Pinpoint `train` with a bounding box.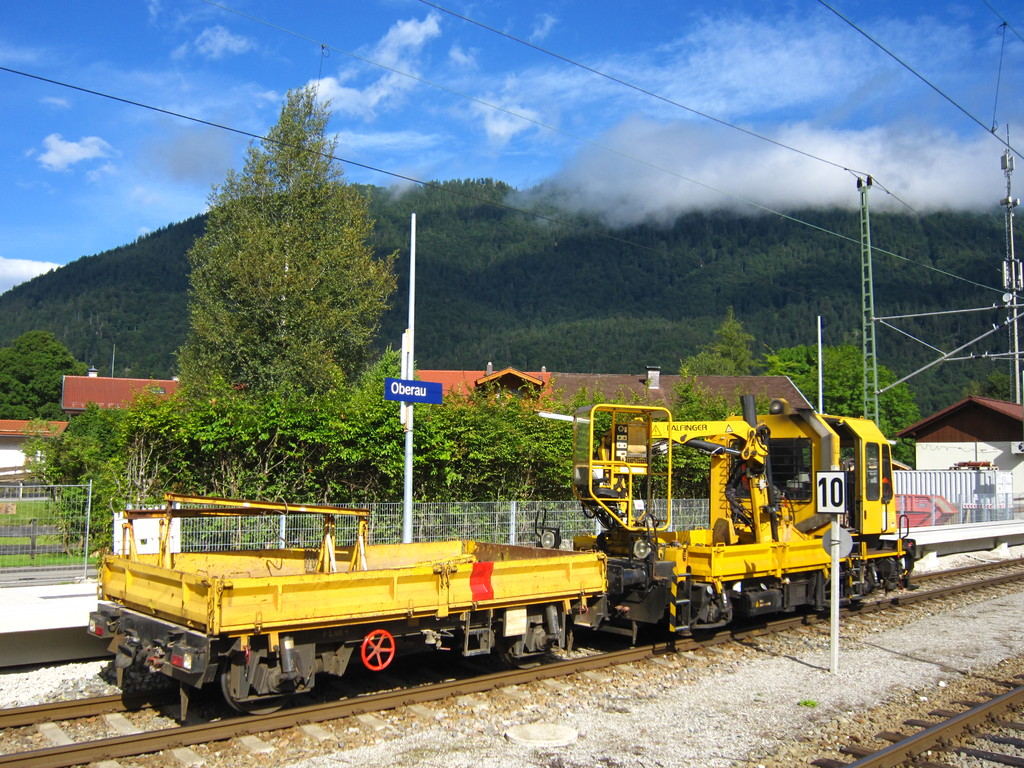
x1=86, y1=376, x2=912, y2=717.
